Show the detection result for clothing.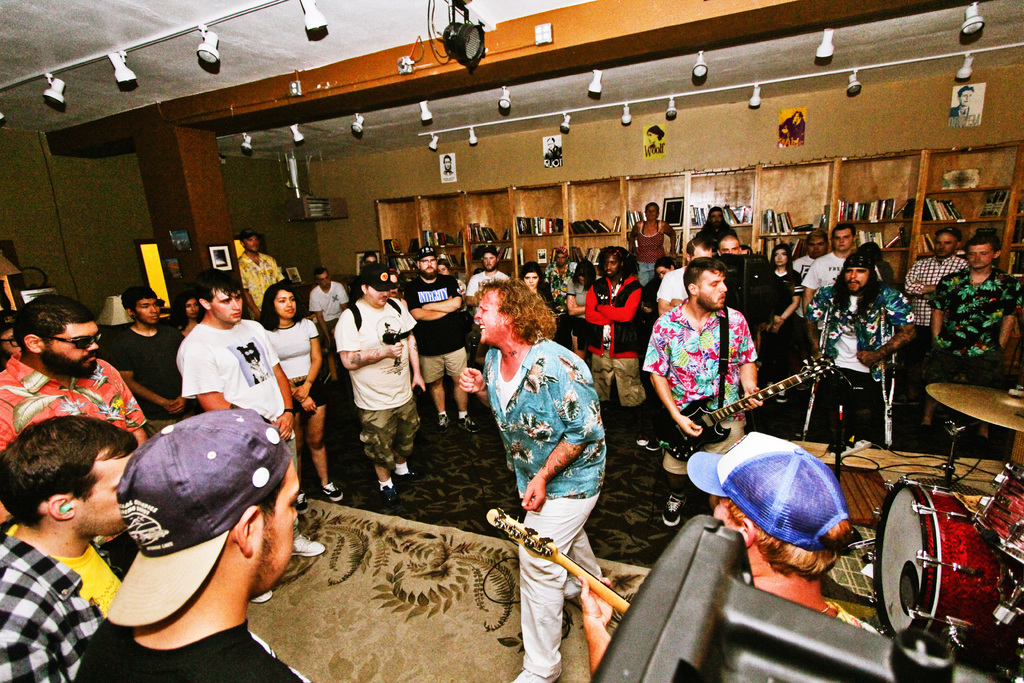
(left=835, top=604, right=883, bottom=633).
